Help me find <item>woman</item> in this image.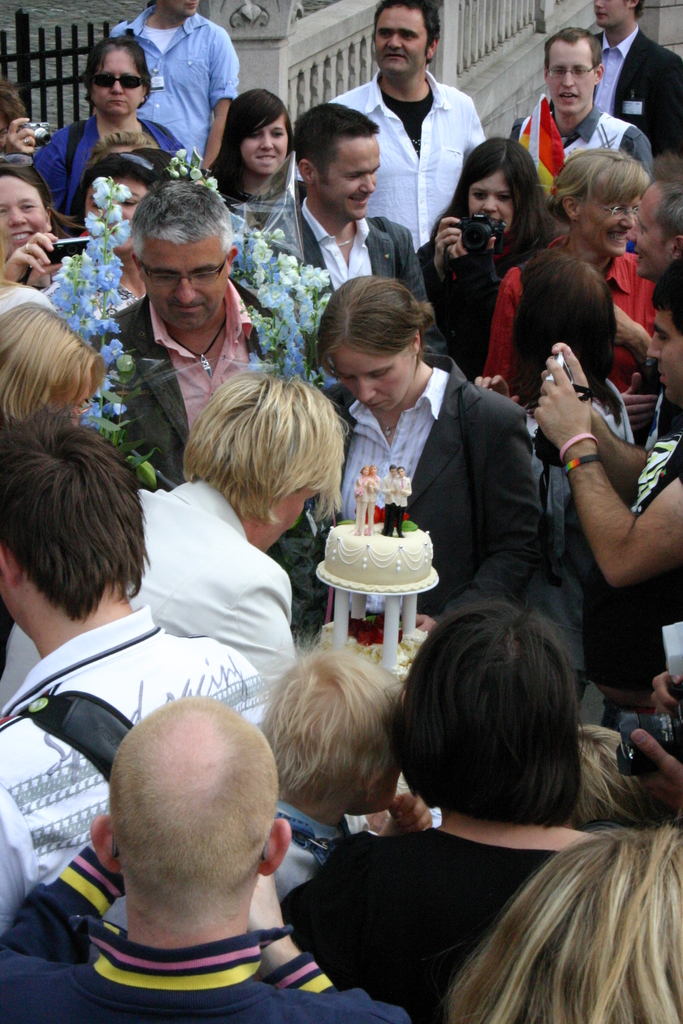
Found it: [5, 387, 350, 724].
